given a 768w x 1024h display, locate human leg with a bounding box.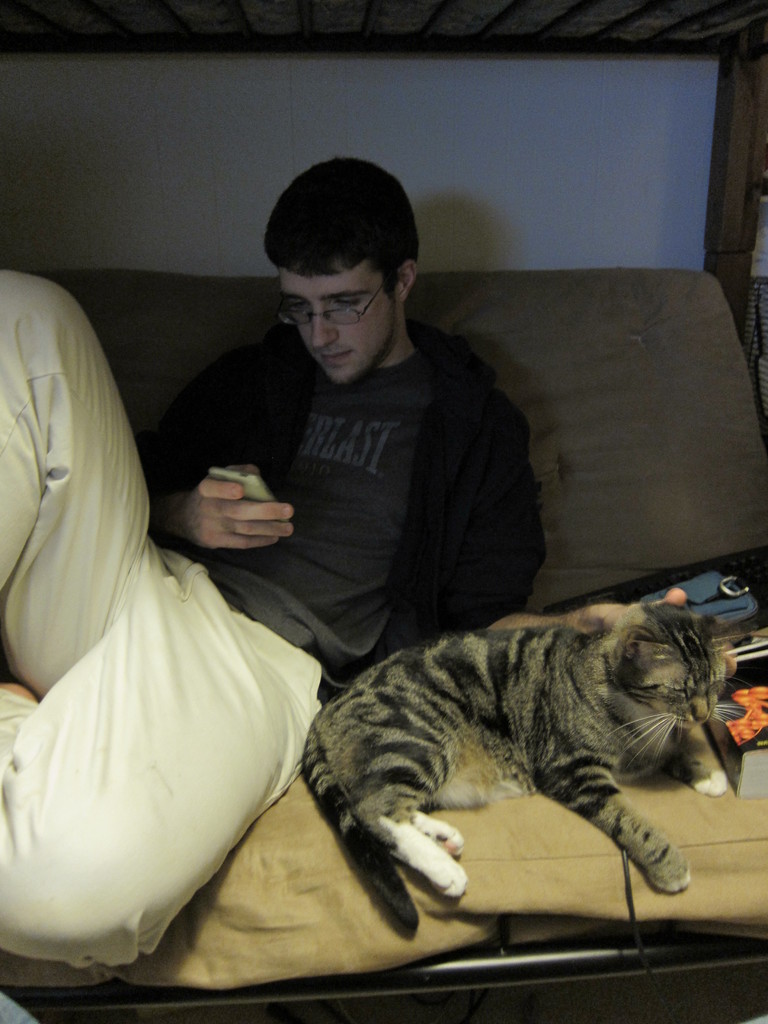
Located: (0,561,328,982).
